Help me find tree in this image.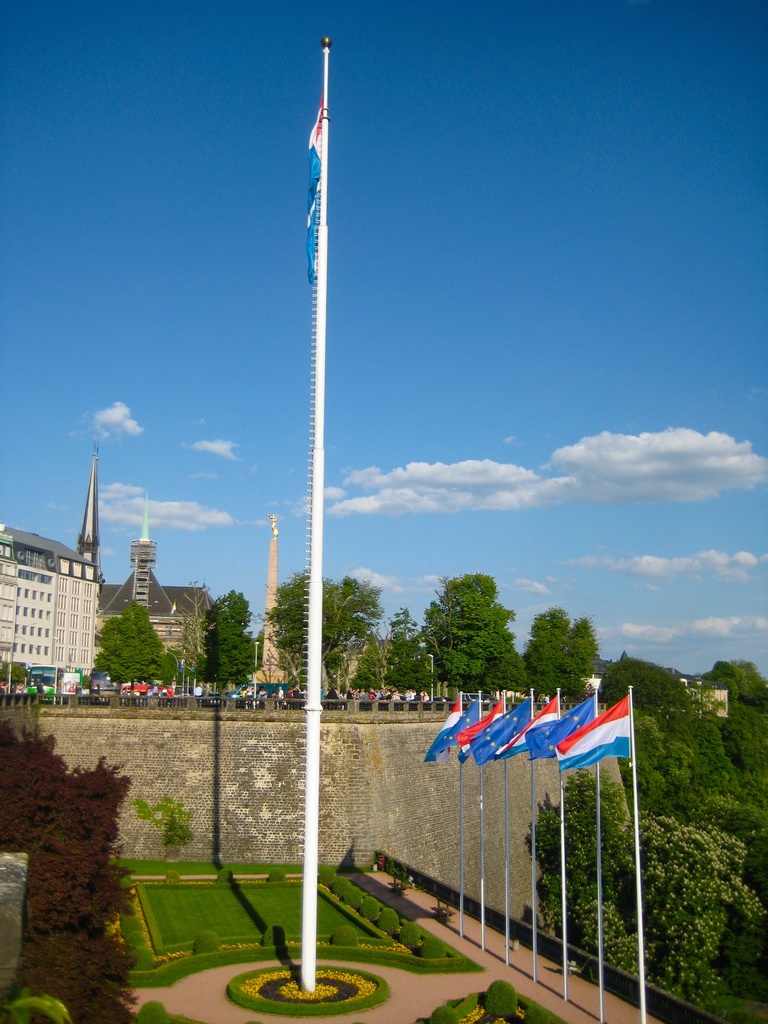
Found it: locate(574, 614, 604, 705).
